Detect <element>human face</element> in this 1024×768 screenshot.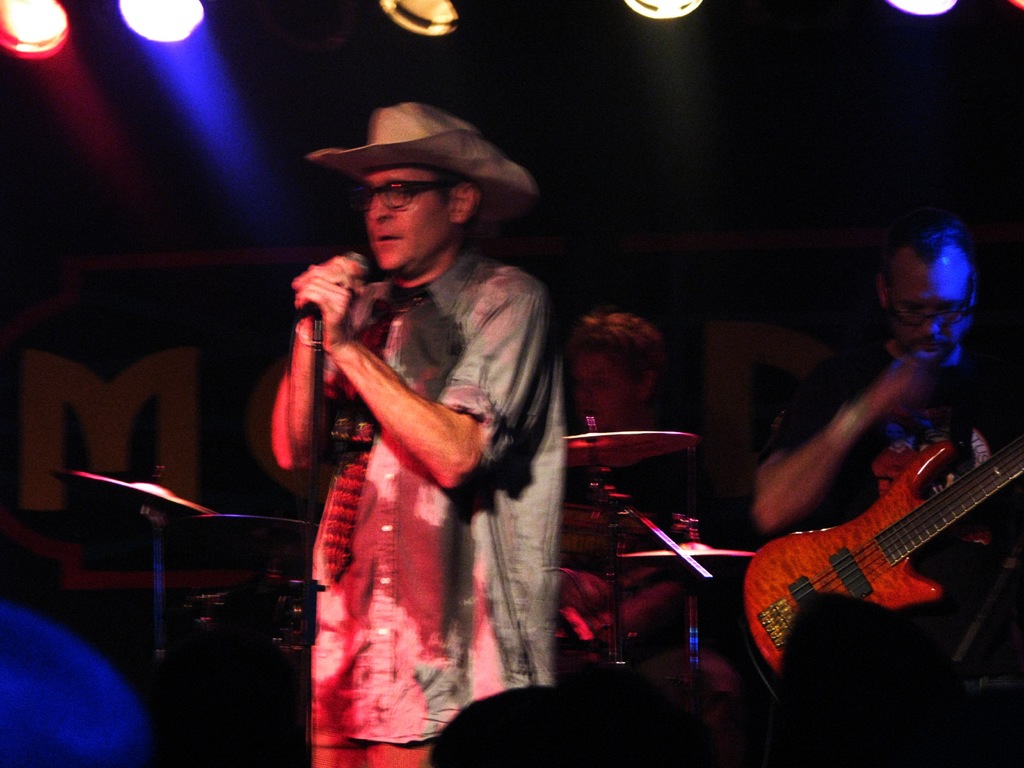
Detection: BBox(893, 254, 972, 369).
